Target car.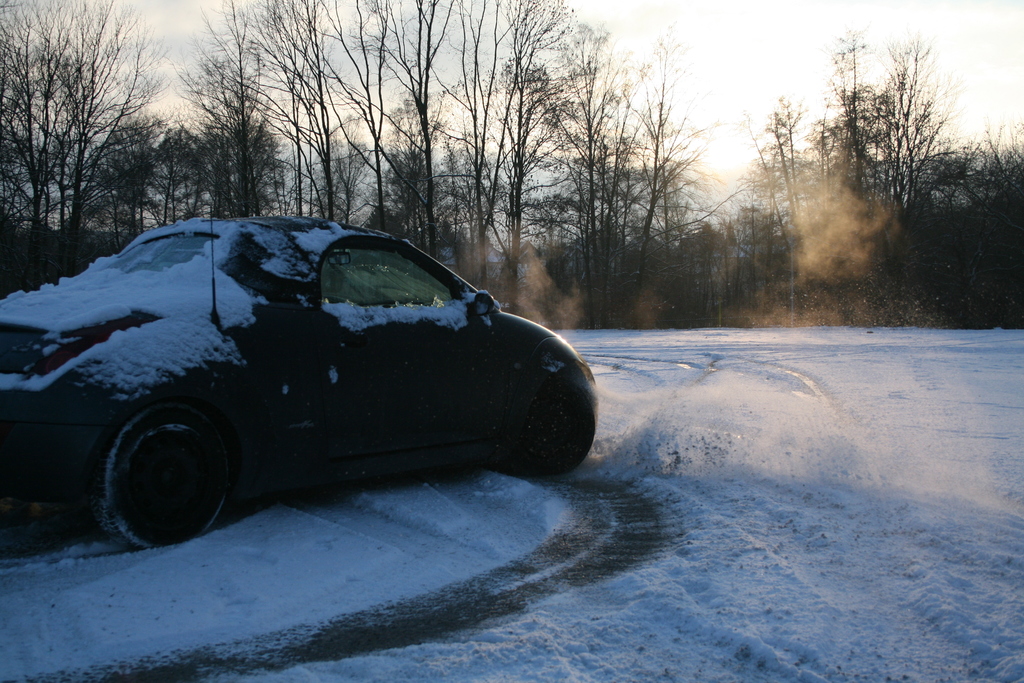
Target region: bbox(1, 205, 594, 544).
